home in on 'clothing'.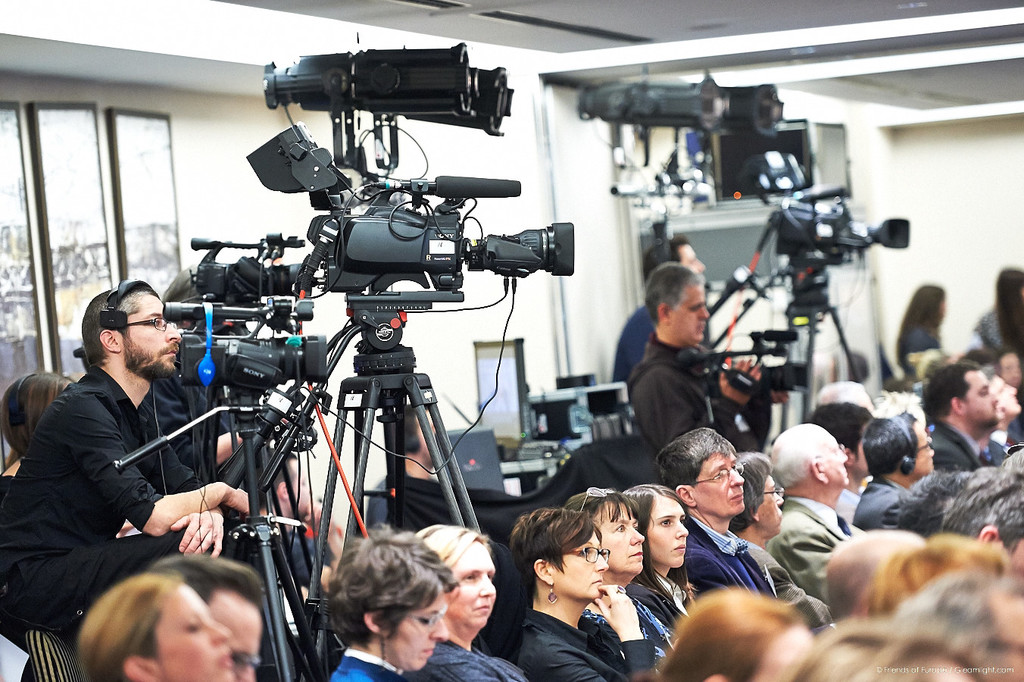
Homed in at 510/607/659/681.
